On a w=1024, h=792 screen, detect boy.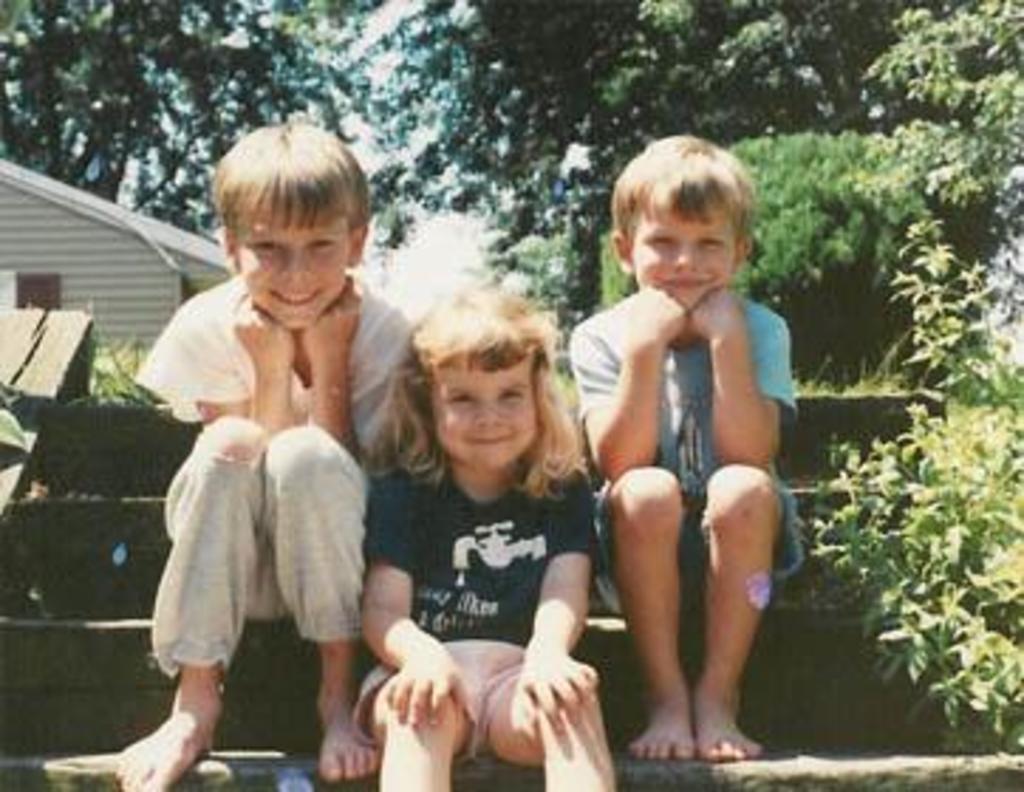
554:130:815:735.
